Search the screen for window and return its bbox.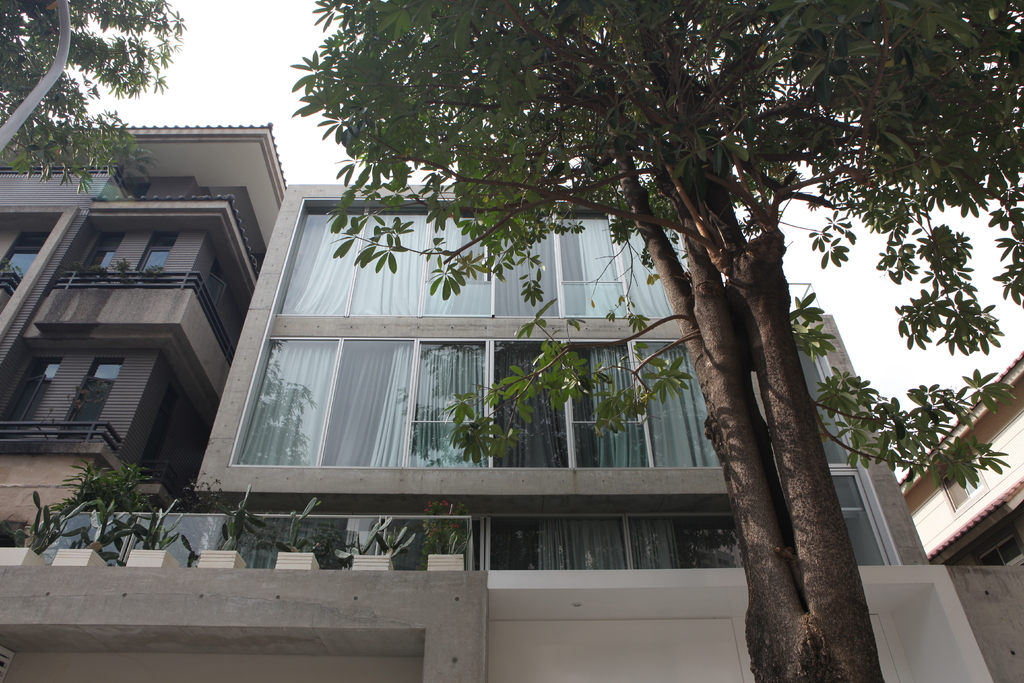
Found: select_region(260, 179, 741, 524).
